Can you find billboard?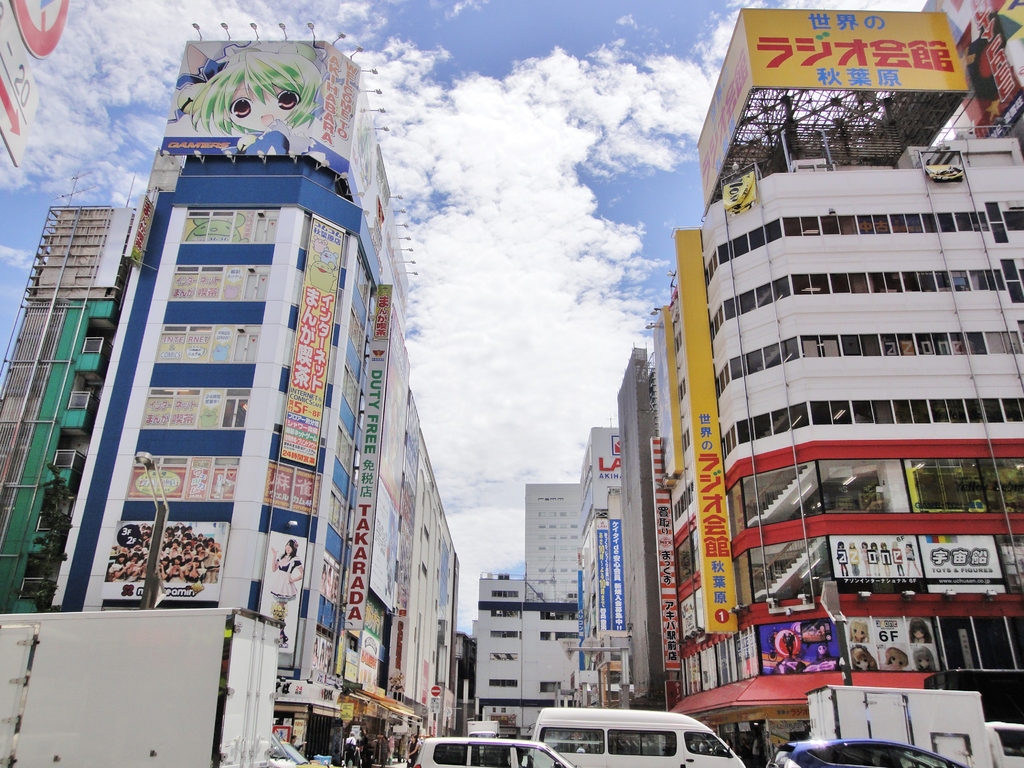
Yes, bounding box: x1=392, y1=451, x2=440, y2=680.
